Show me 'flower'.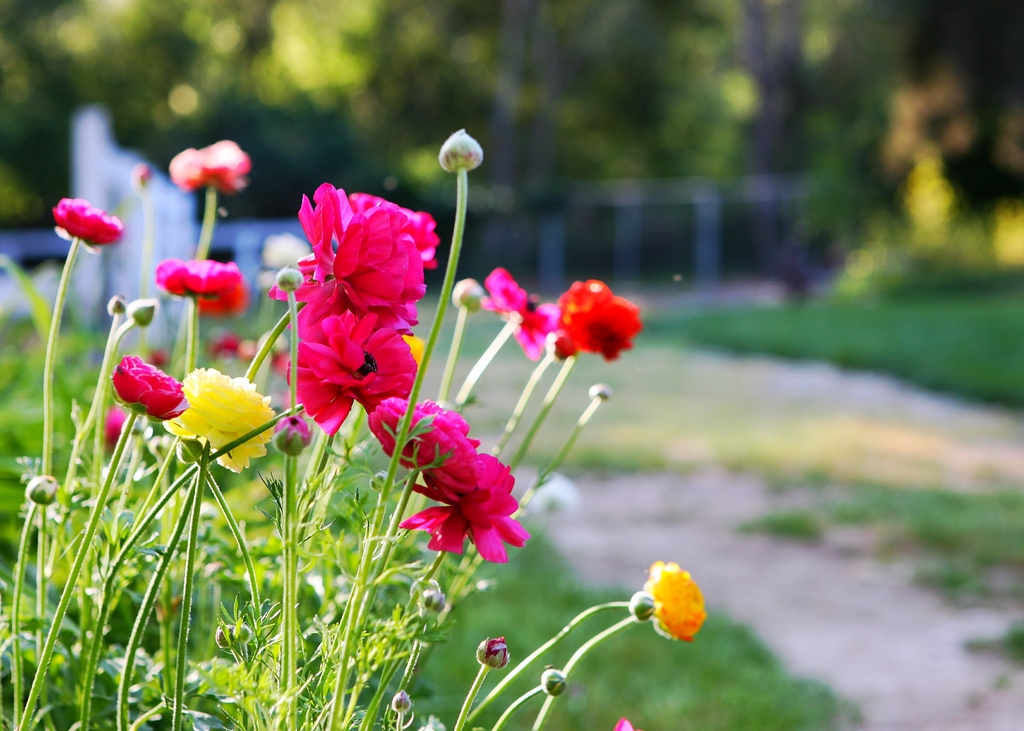
'flower' is here: crop(165, 366, 274, 470).
